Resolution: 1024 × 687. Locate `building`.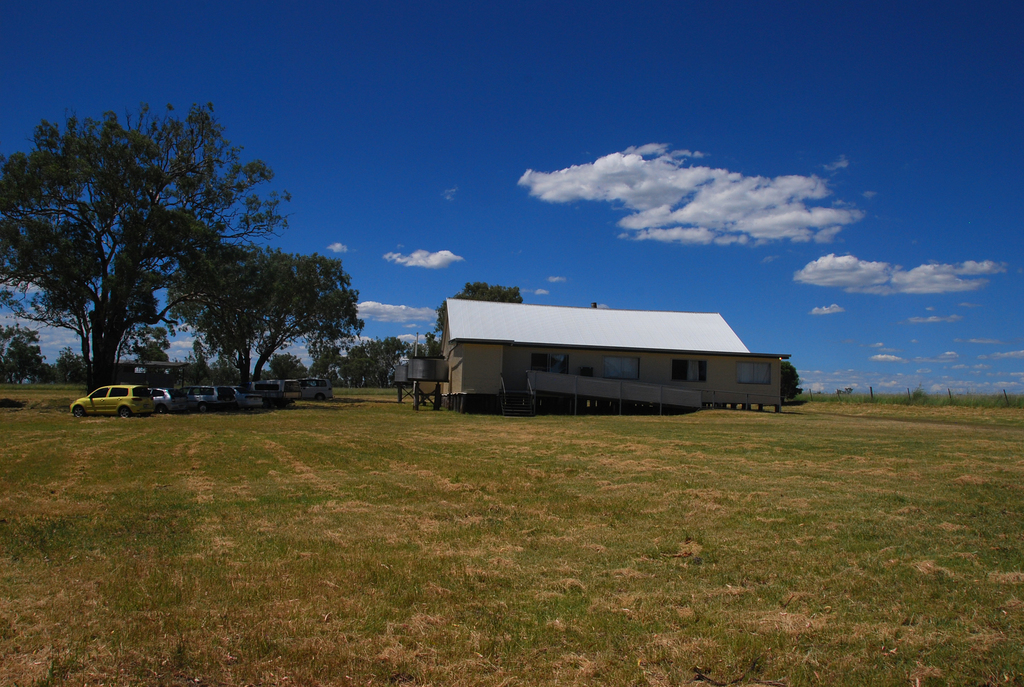
(x1=440, y1=296, x2=792, y2=411).
